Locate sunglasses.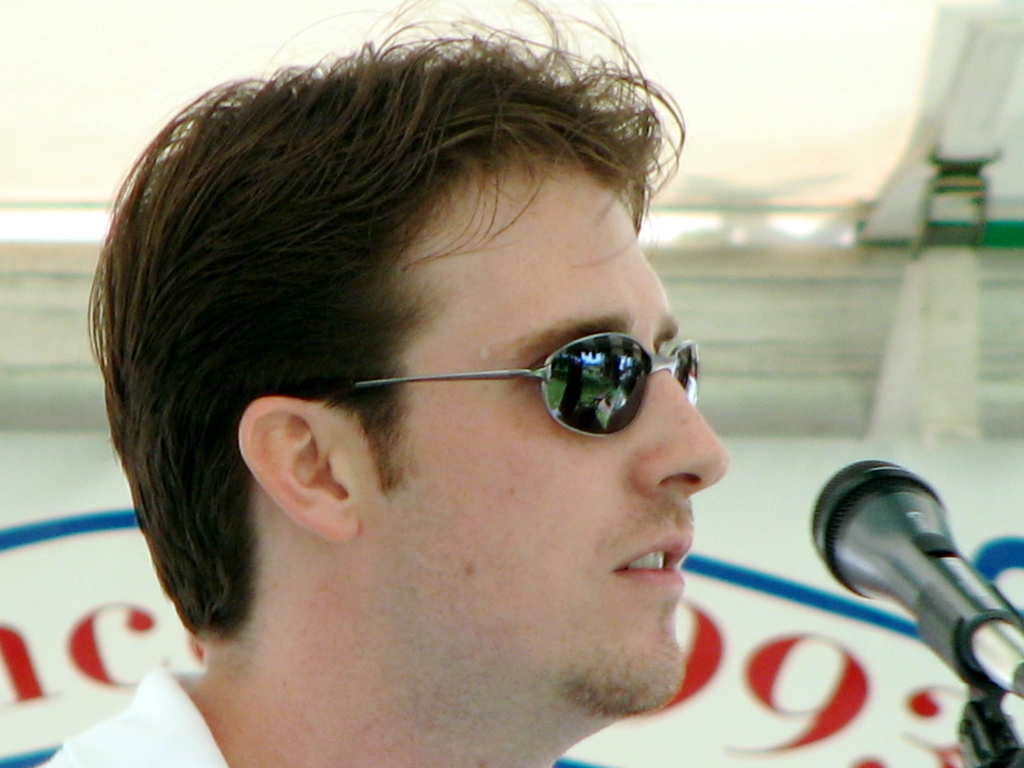
Bounding box: pyautogui.locateOnScreen(326, 318, 716, 444).
